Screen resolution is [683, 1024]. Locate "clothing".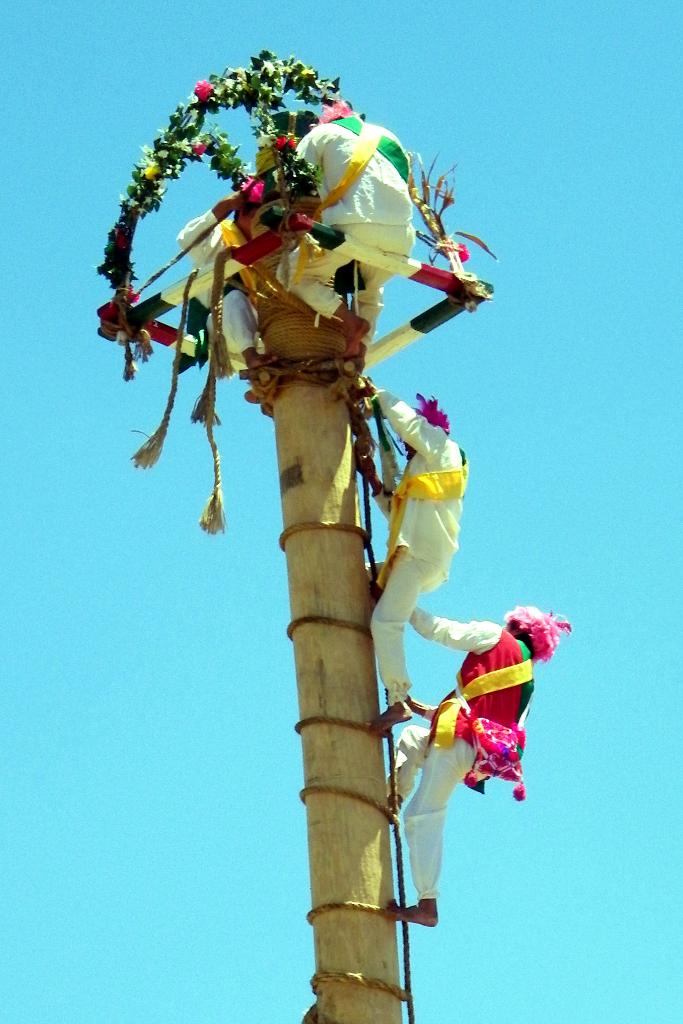
BBox(366, 390, 454, 707).
